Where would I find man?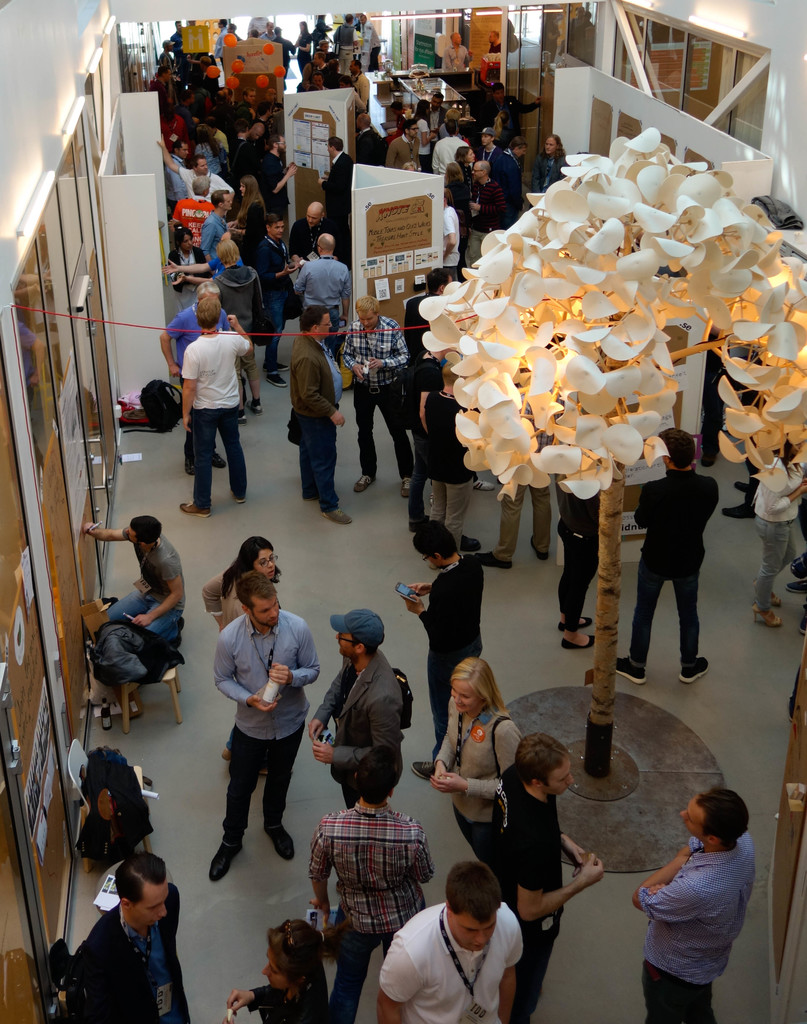
At region(70, 854, 193, 1023).
